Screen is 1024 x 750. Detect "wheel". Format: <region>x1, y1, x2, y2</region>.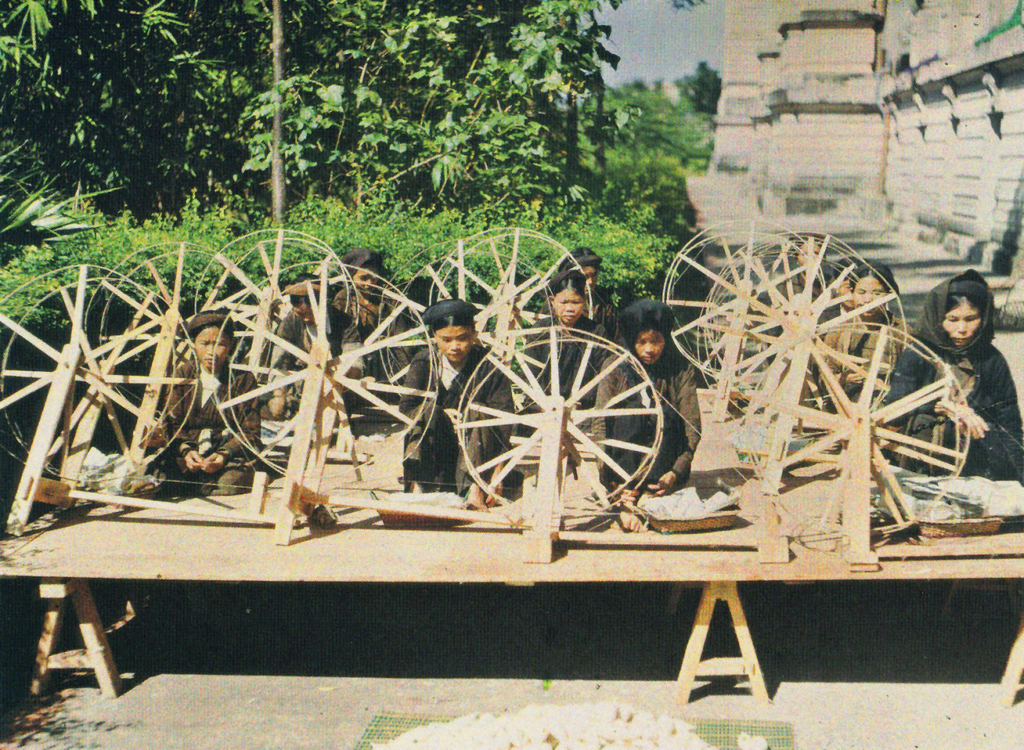
<region>426, 225, 595, 406</region>.
